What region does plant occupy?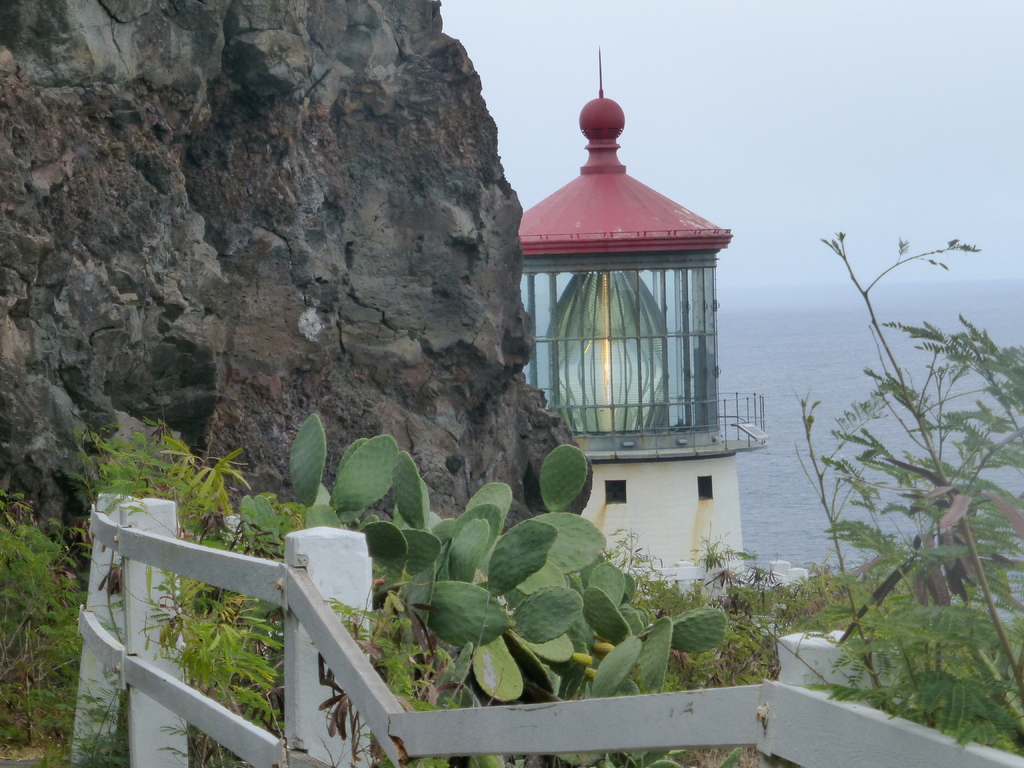
80, 404, 293, 557.
